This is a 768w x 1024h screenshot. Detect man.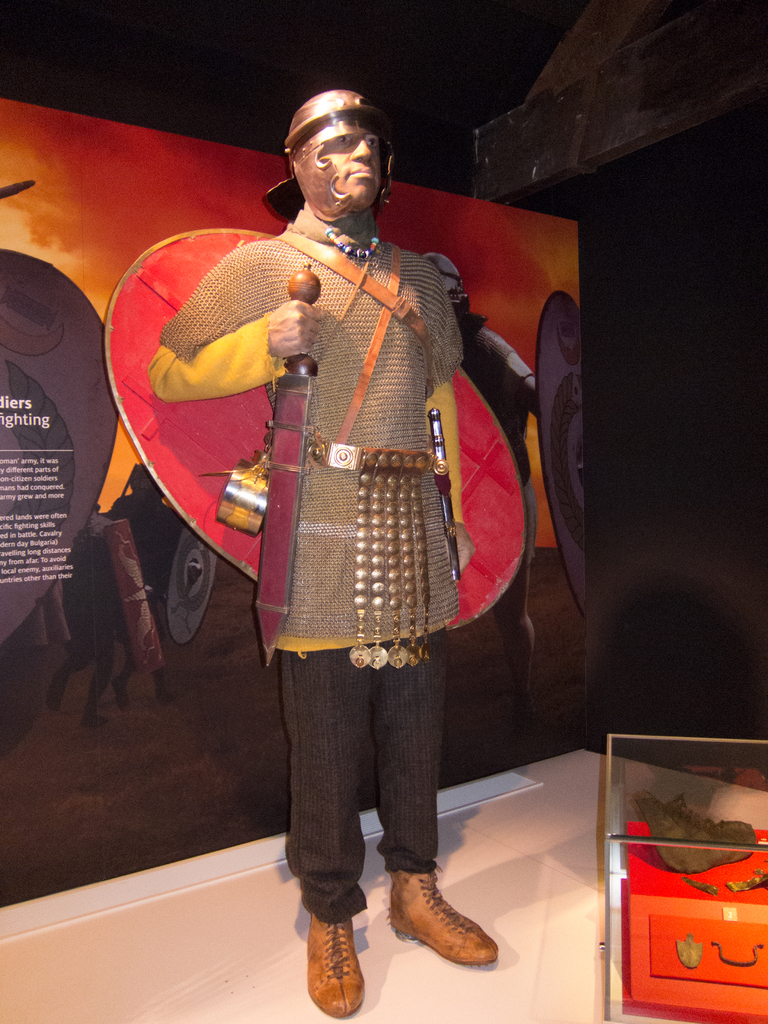
<region>143, 86, 500, 1019</region>.
